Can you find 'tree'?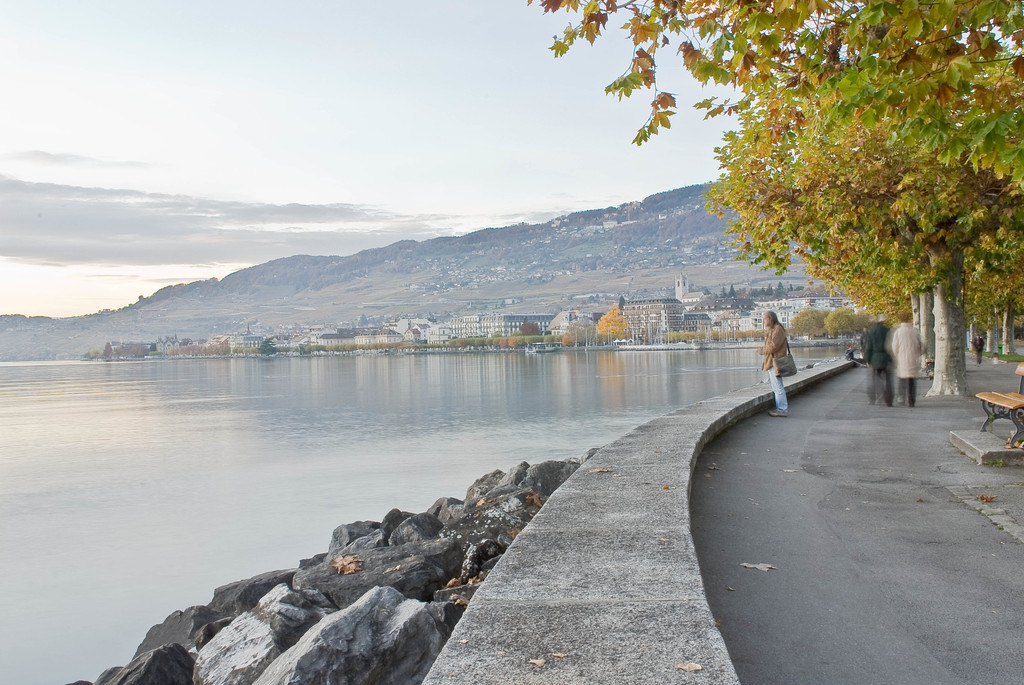
Yes, bounding box: box=[618, 297, 627, 311].
